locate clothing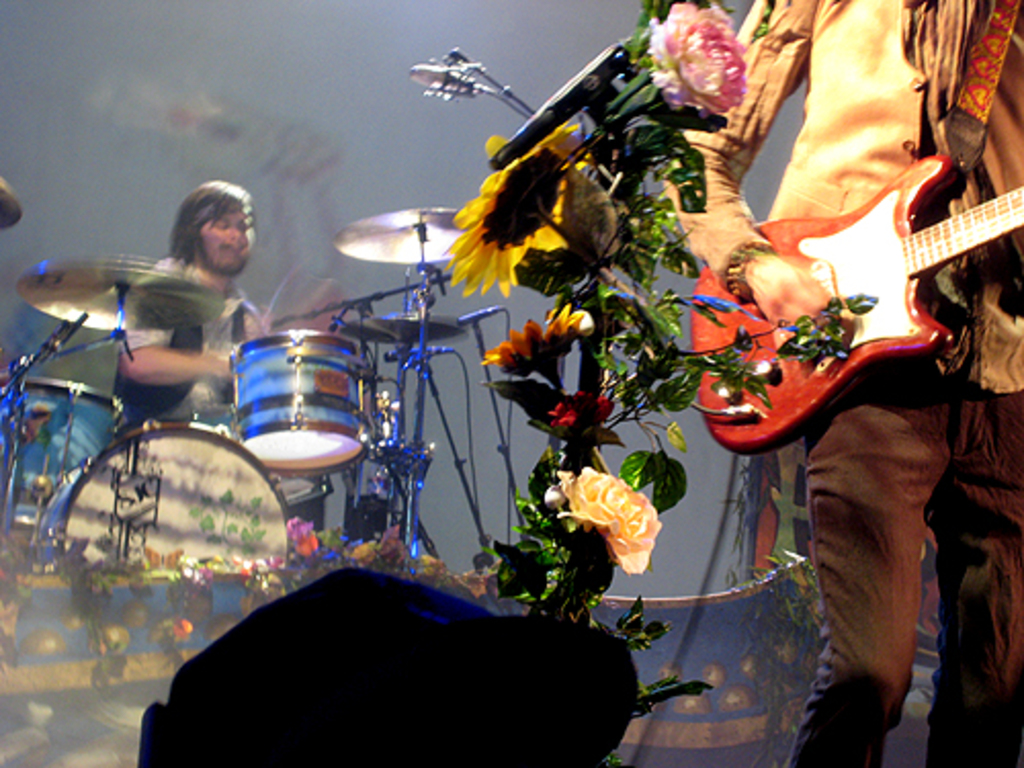
<box>109,256,262,436</box>
